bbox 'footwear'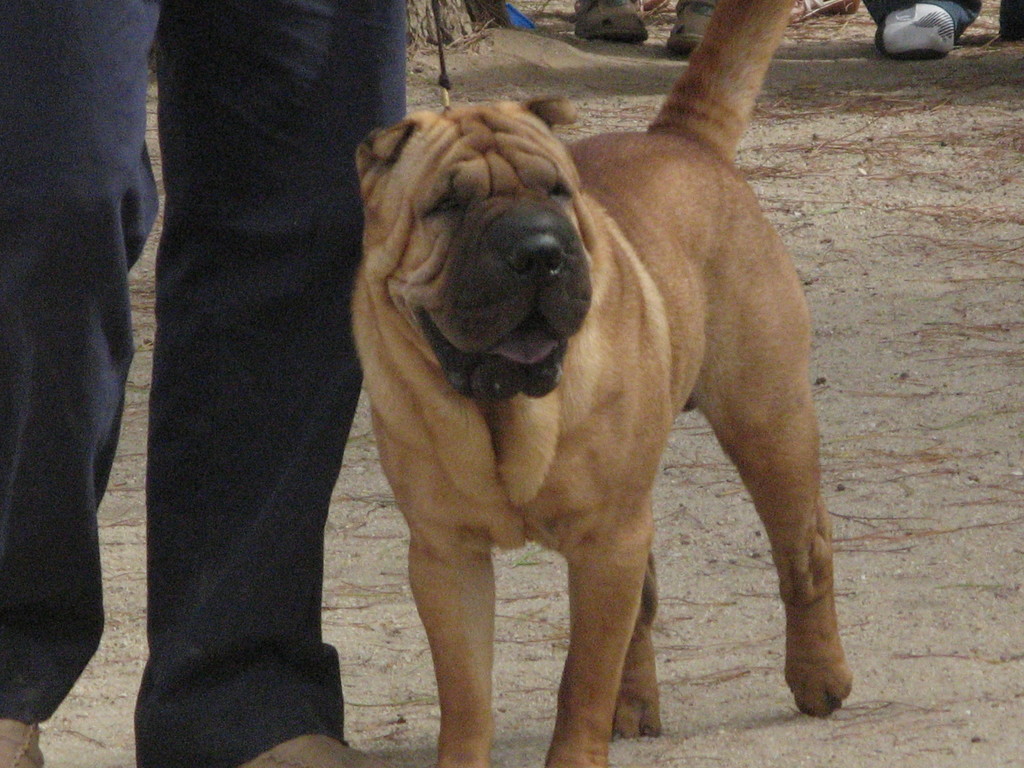
rect(241, 732, 401, 767)
